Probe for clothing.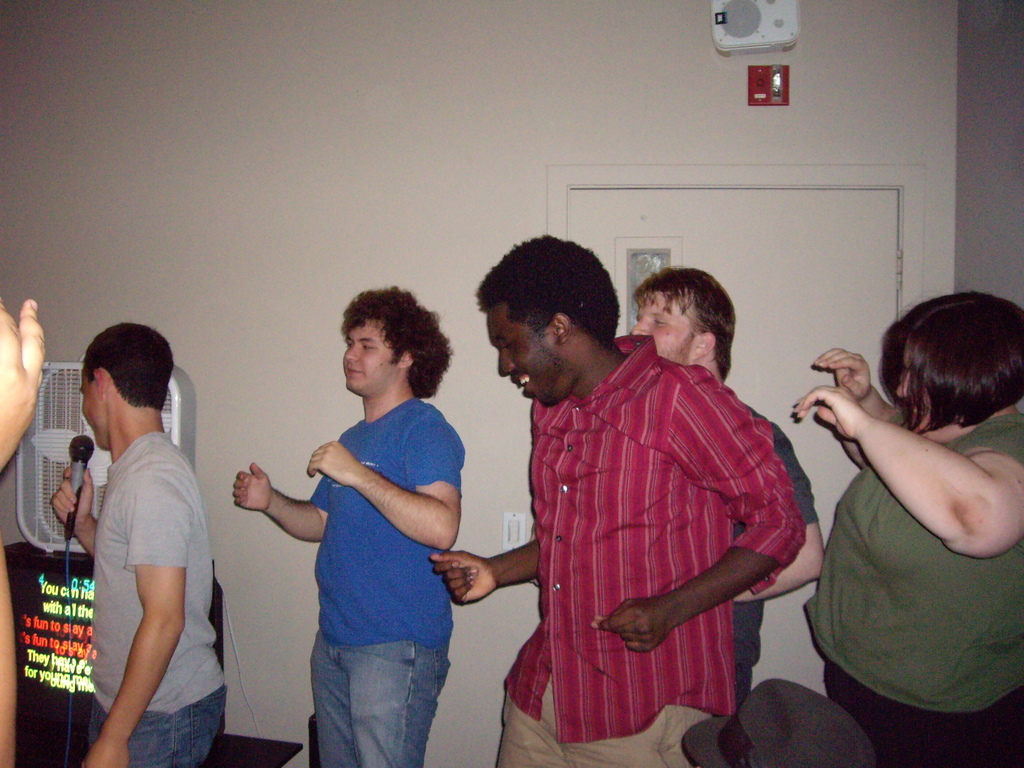
Probe result: {"x1": 90, "y1": 431, "x2": 225, "y2": 767}.
